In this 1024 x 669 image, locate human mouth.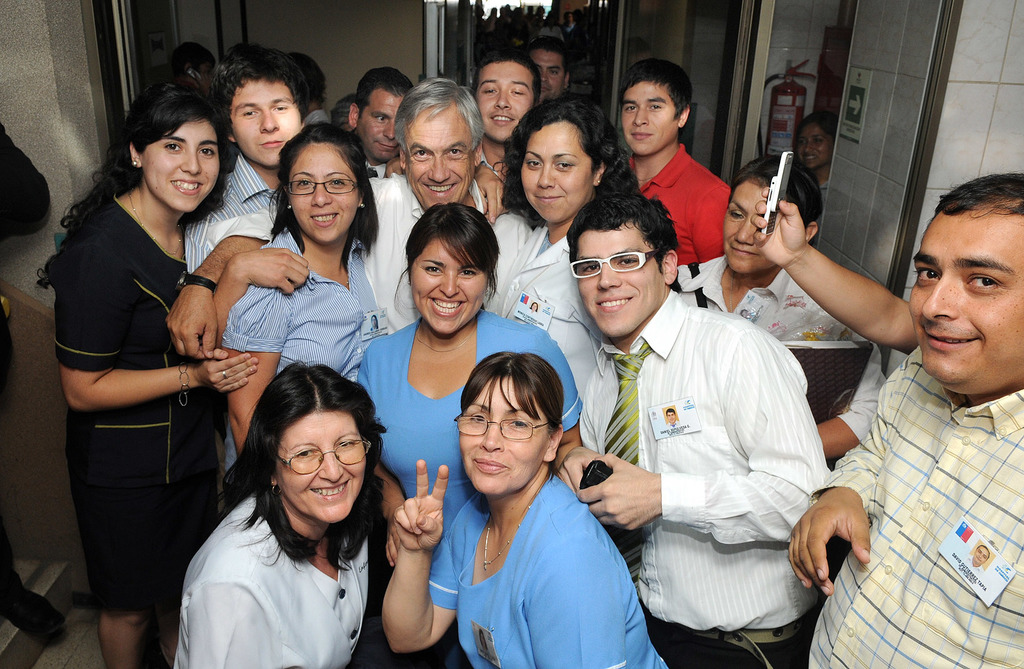
Bounding box: (x1=425, y1=183, x2=457, y2=195).
